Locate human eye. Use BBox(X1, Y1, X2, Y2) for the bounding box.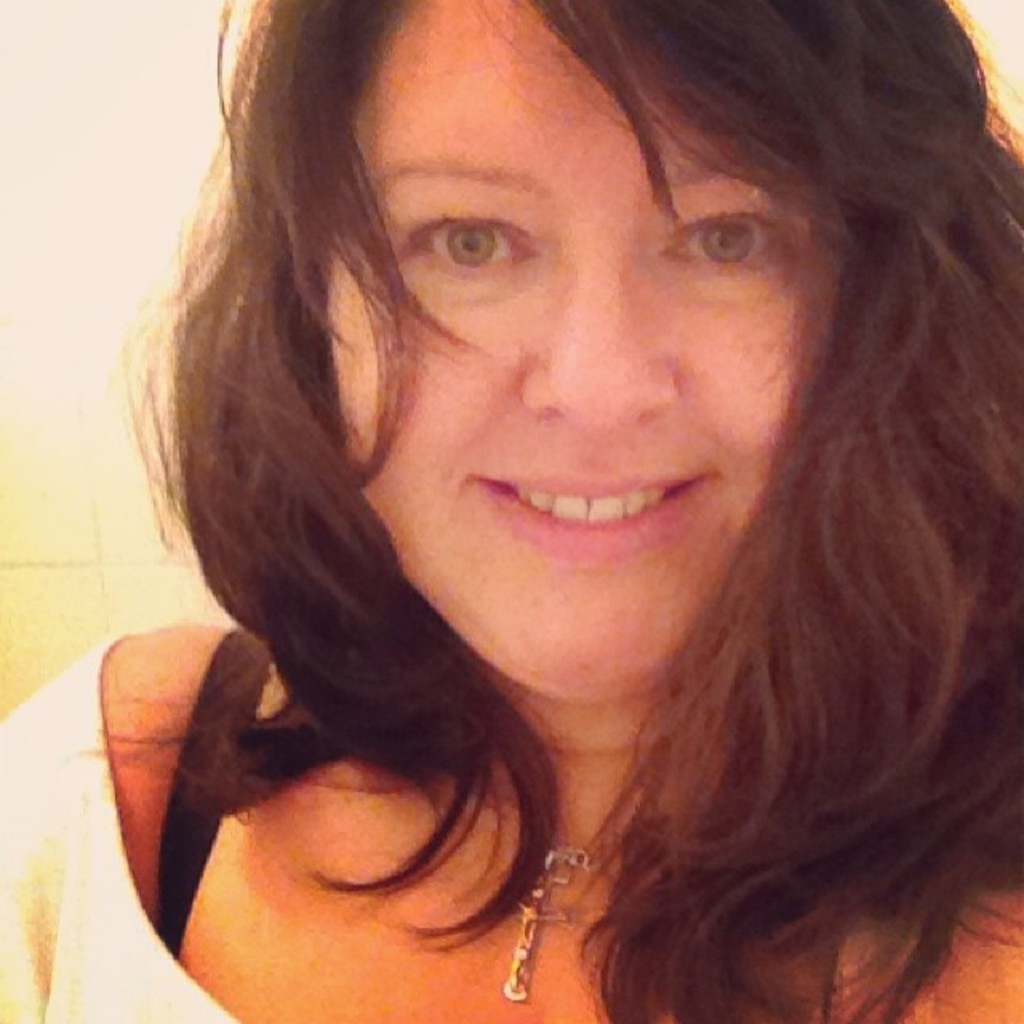
BBox(653, 200, 790, 286).
